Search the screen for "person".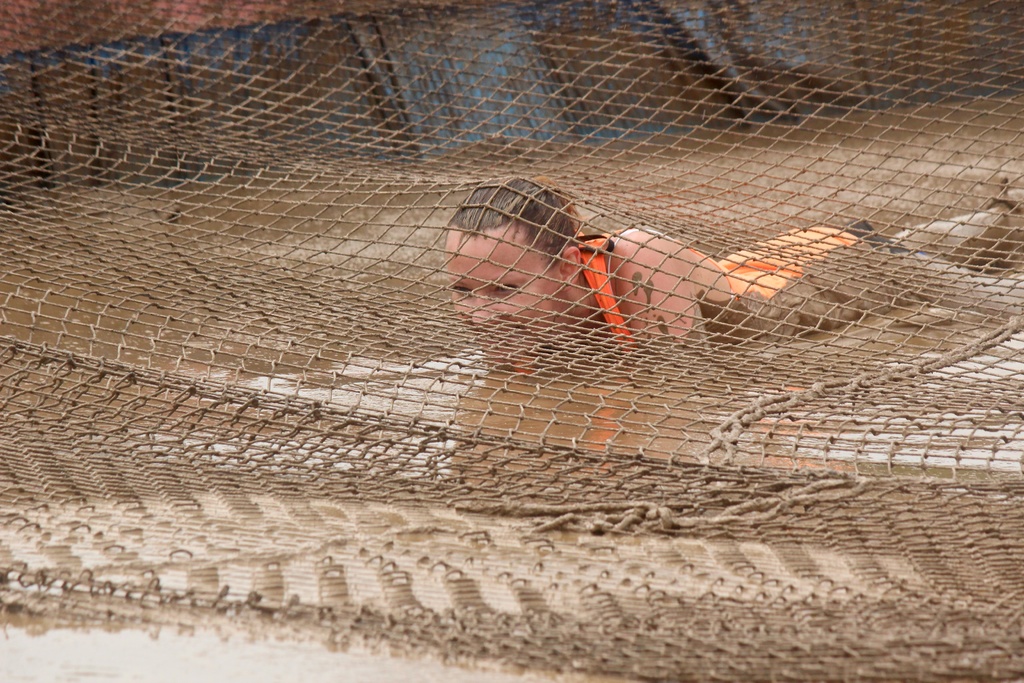
Found at [left=434, top=160, right=866, bottom=343].
